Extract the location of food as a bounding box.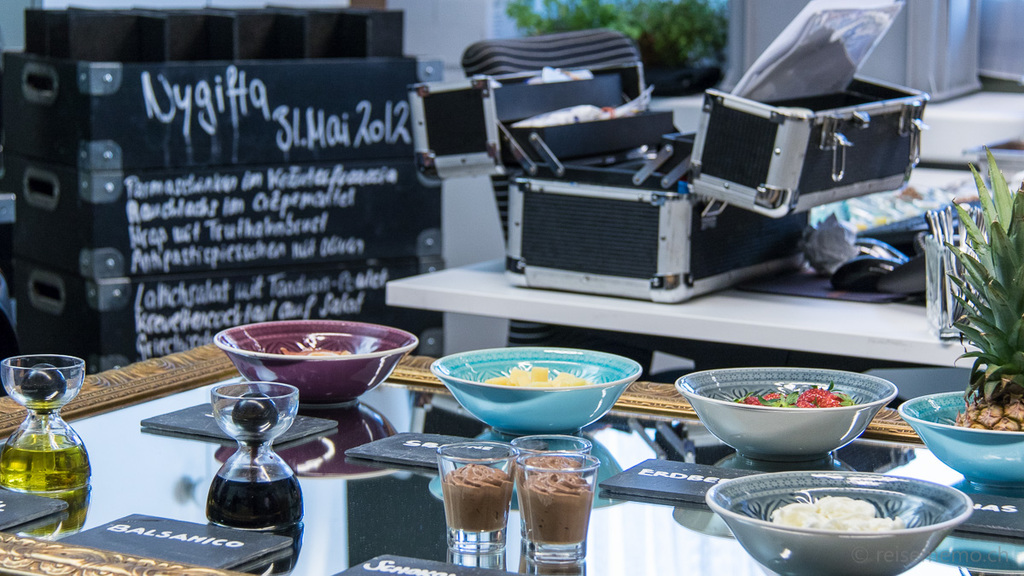
region(482, 361, 586, 393).
